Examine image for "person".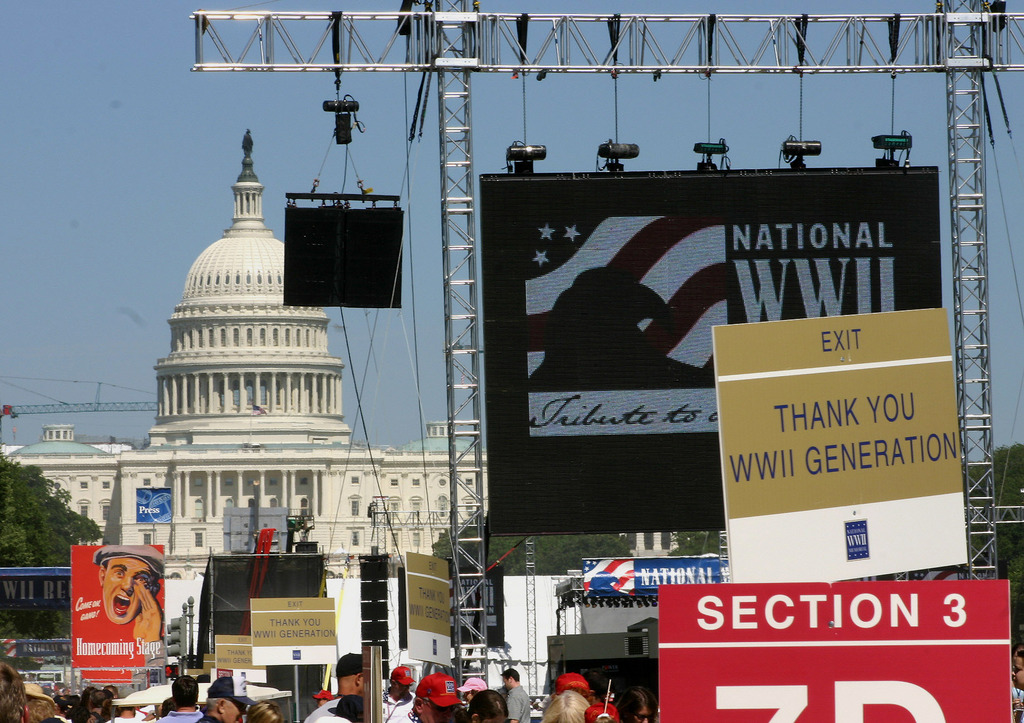
Examination result: box=[493, 655, 521, 722].
